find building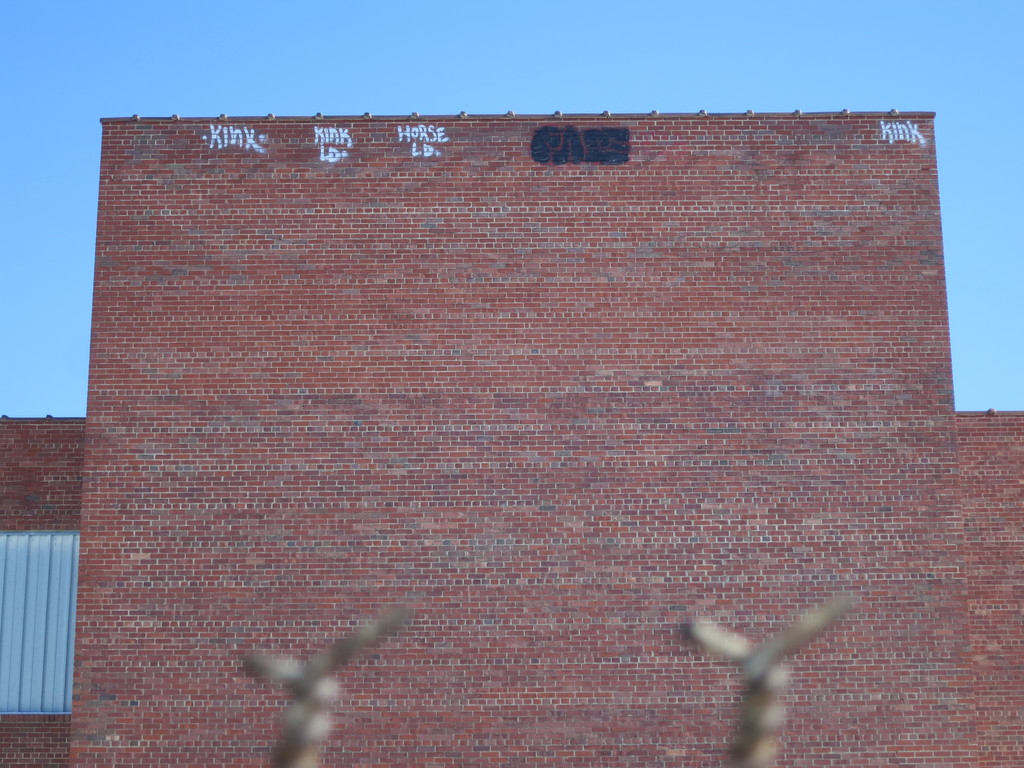
l=0, t=111, r=1023, b=767
